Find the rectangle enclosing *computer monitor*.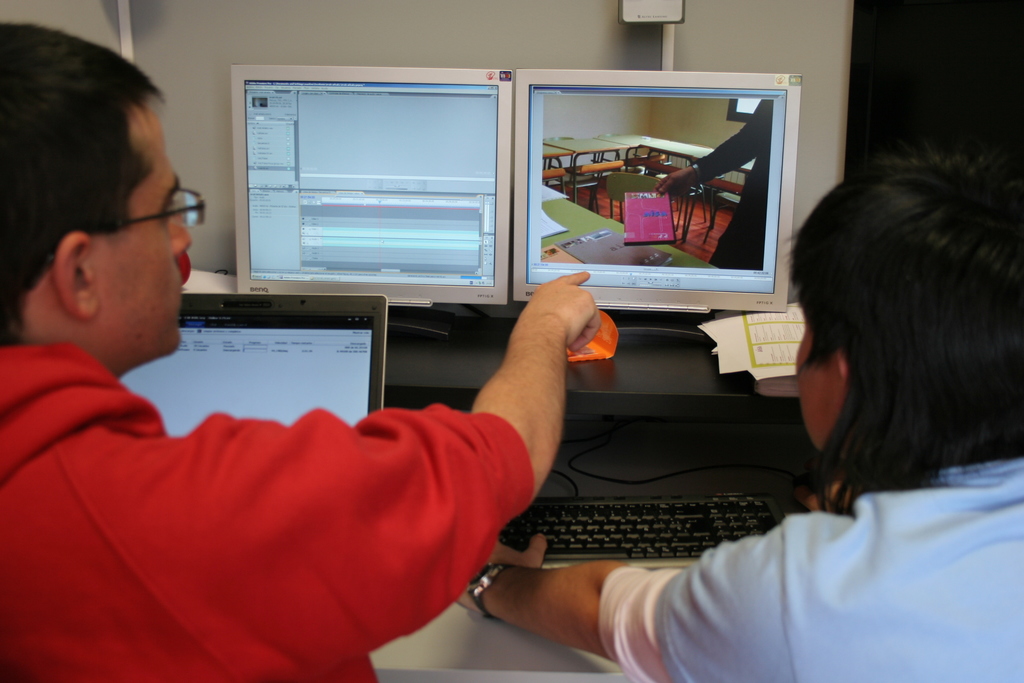
(x1=216, y1=72, x2=519, y2=331).
